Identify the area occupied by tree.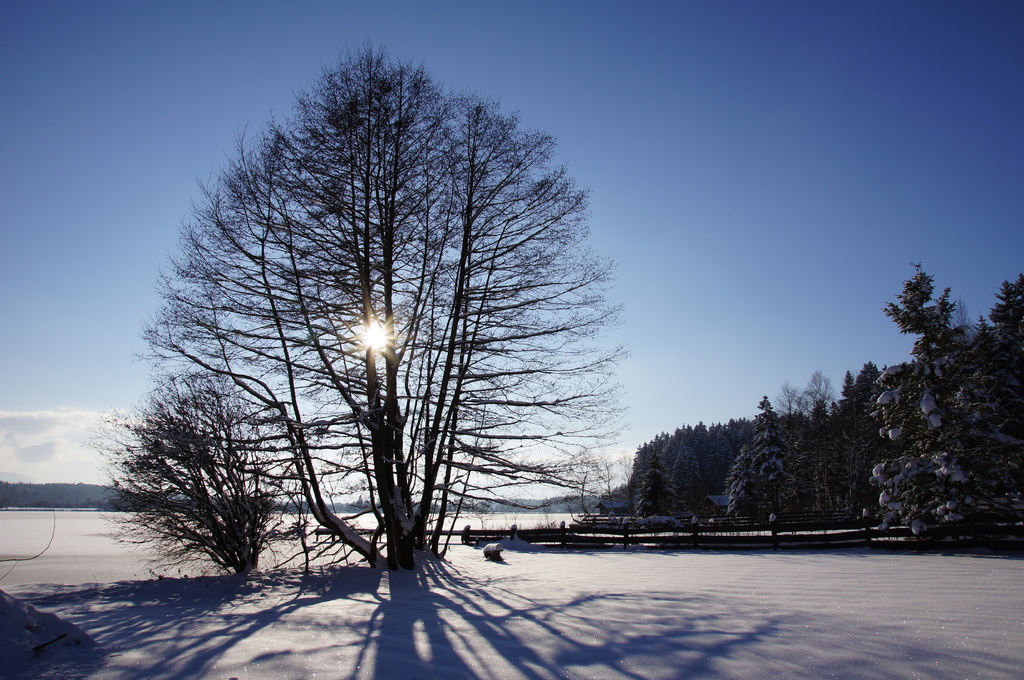
Area: [x1=632, y1=447, x2=673, y2=526].
